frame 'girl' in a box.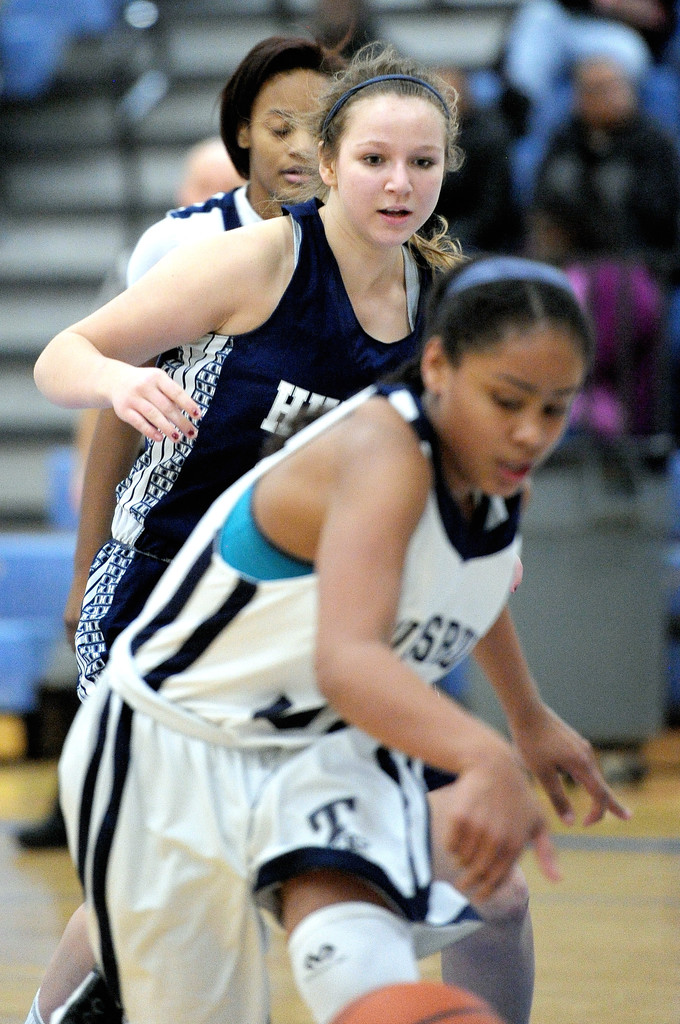
<box>49,246,540,1023</box>.
